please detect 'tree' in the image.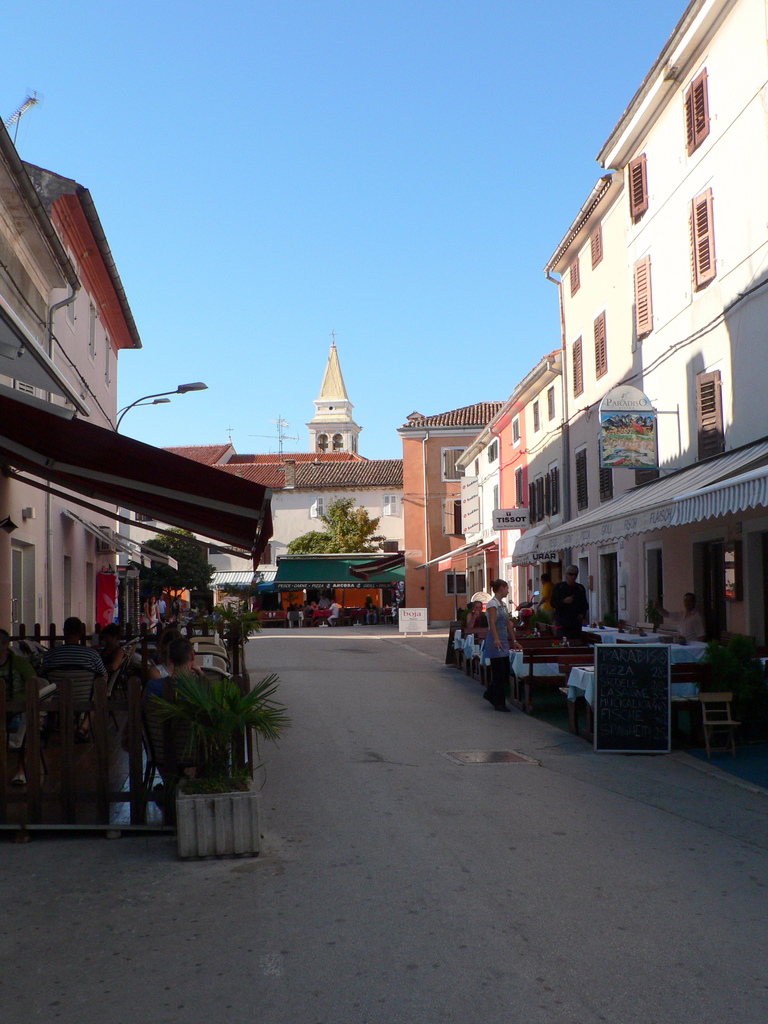
bbox=[264, 487, 408, 652].
